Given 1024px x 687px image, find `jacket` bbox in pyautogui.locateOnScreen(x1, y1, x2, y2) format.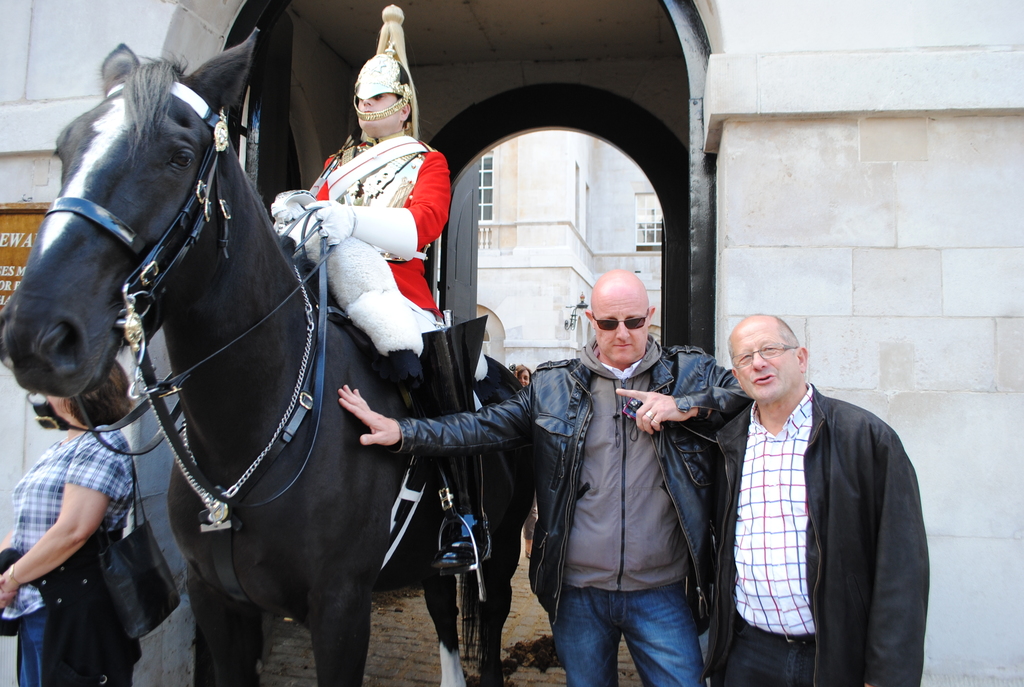
pyautogui.locateOnScreen(703, 354, 934, 665).
